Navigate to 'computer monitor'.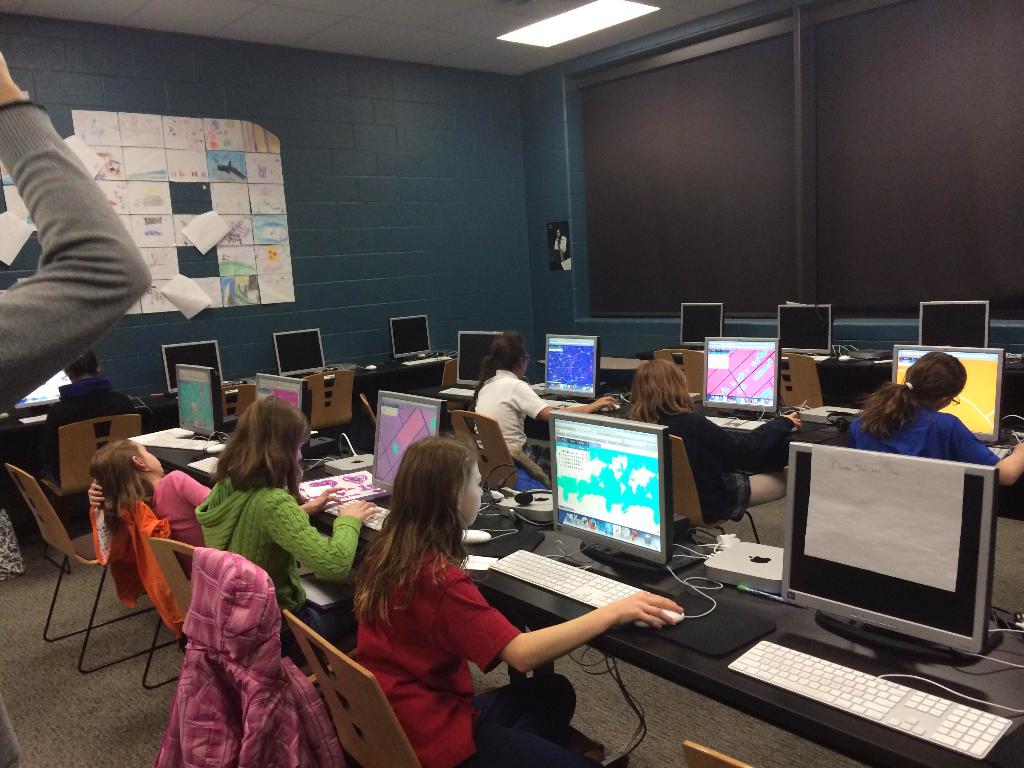
Navigation target: x1=273 y1=327 x2=326 y2=379.
